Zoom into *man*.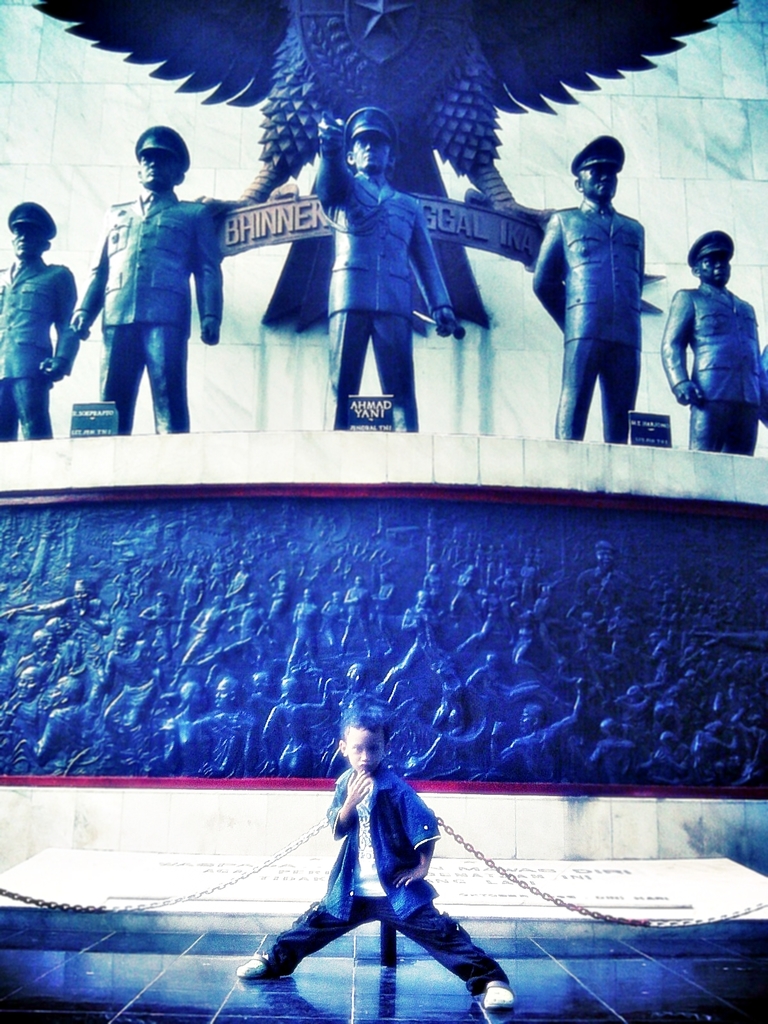
Zoom target: (left=181, top=675, right=259, bottom=771).
